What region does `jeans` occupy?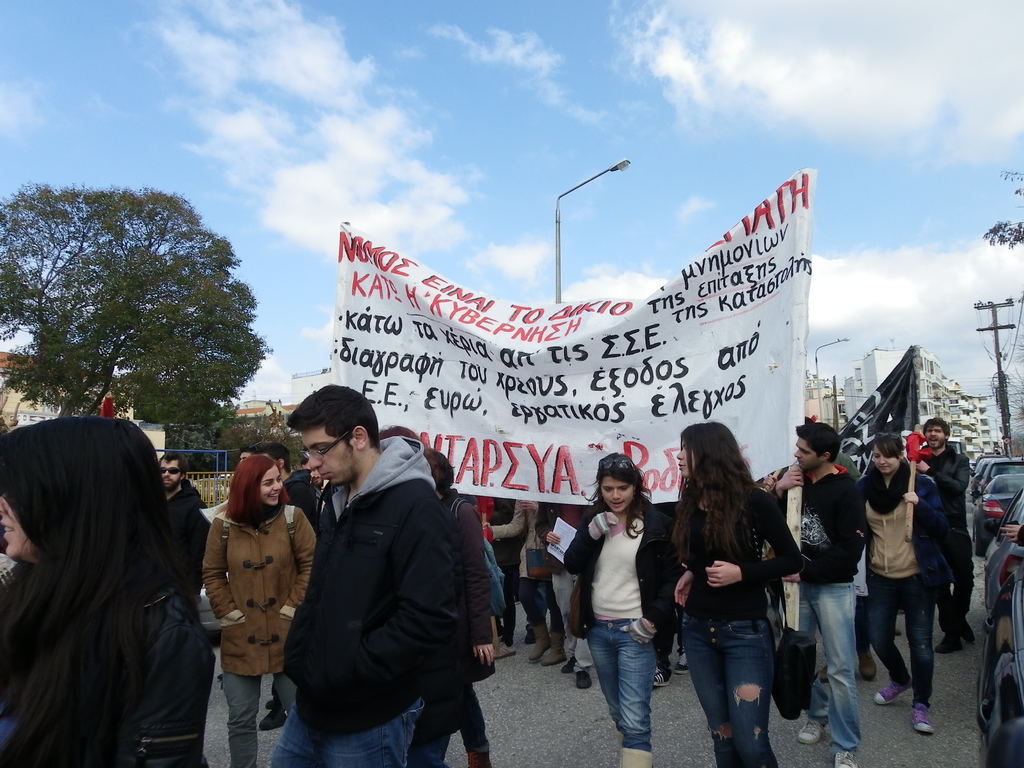
409 738 447 767.
